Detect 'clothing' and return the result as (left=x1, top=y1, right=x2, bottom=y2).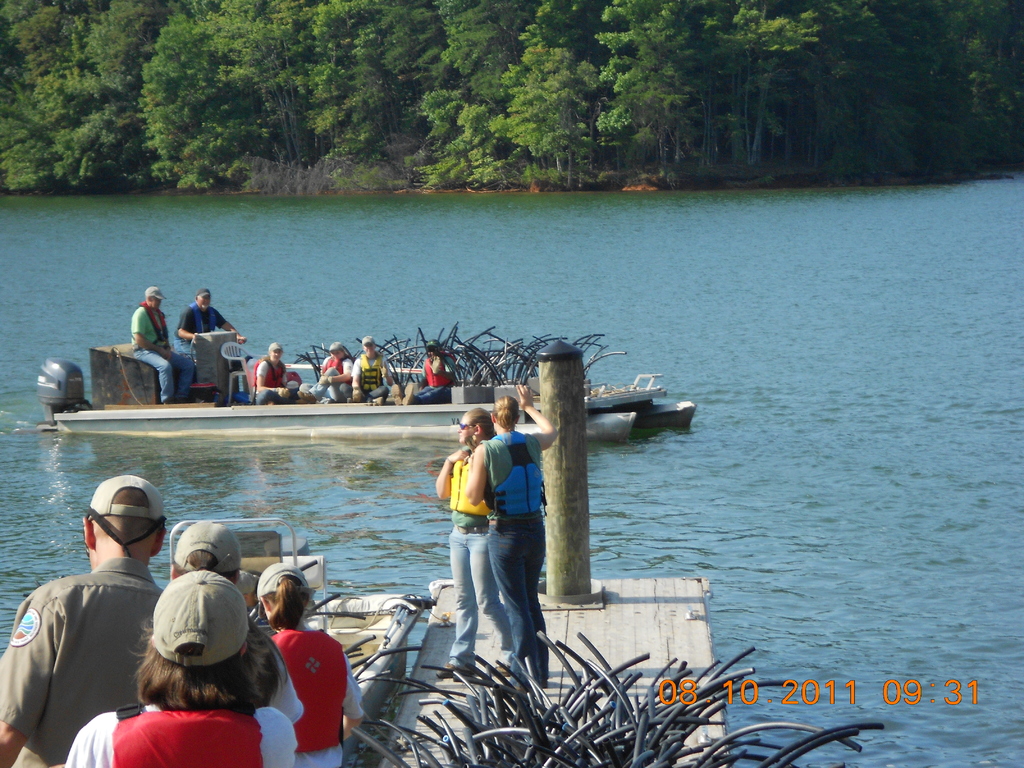
(left=56, top=695, right=295, bottom=767).
